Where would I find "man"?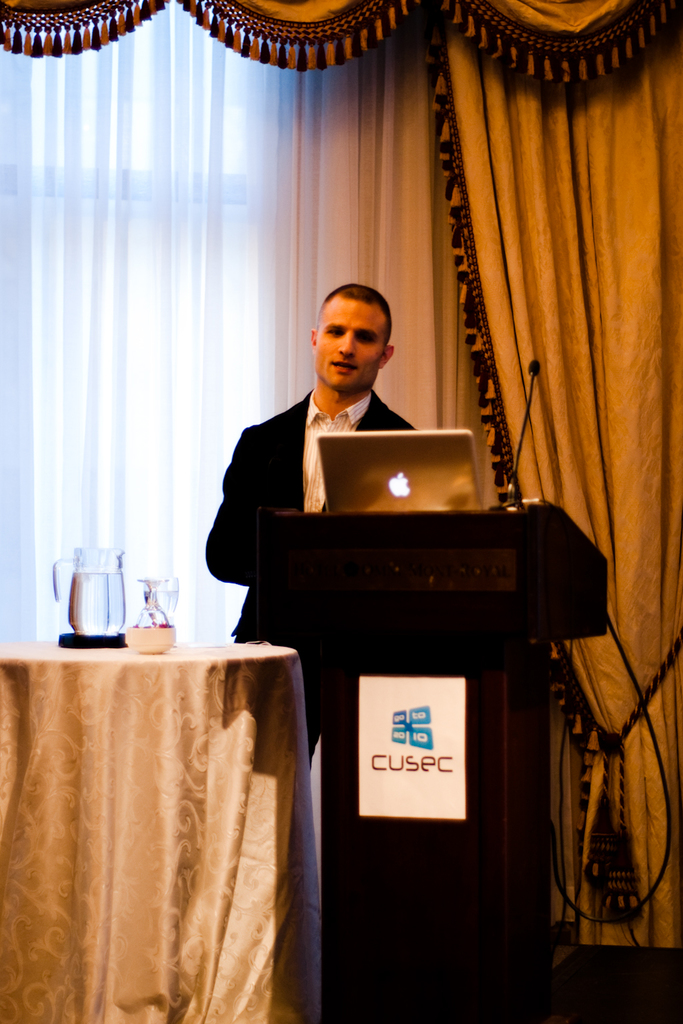
At bbox=[187, 290, 449, 642].
